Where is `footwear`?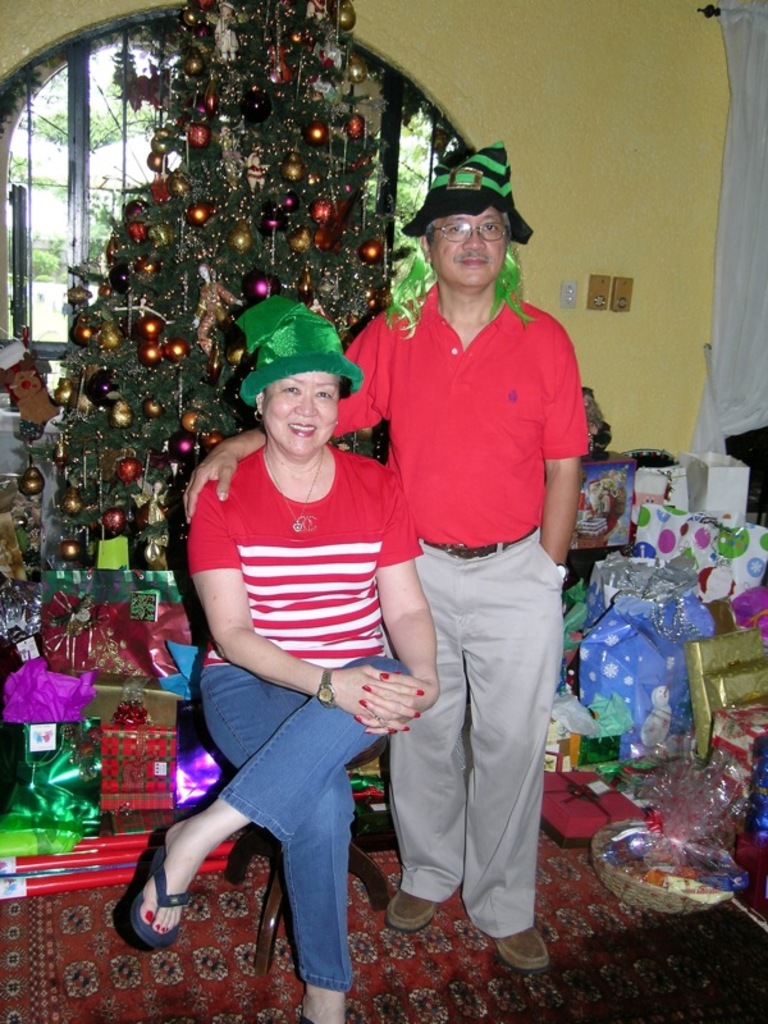
<box>120,855,192,957</box>.
